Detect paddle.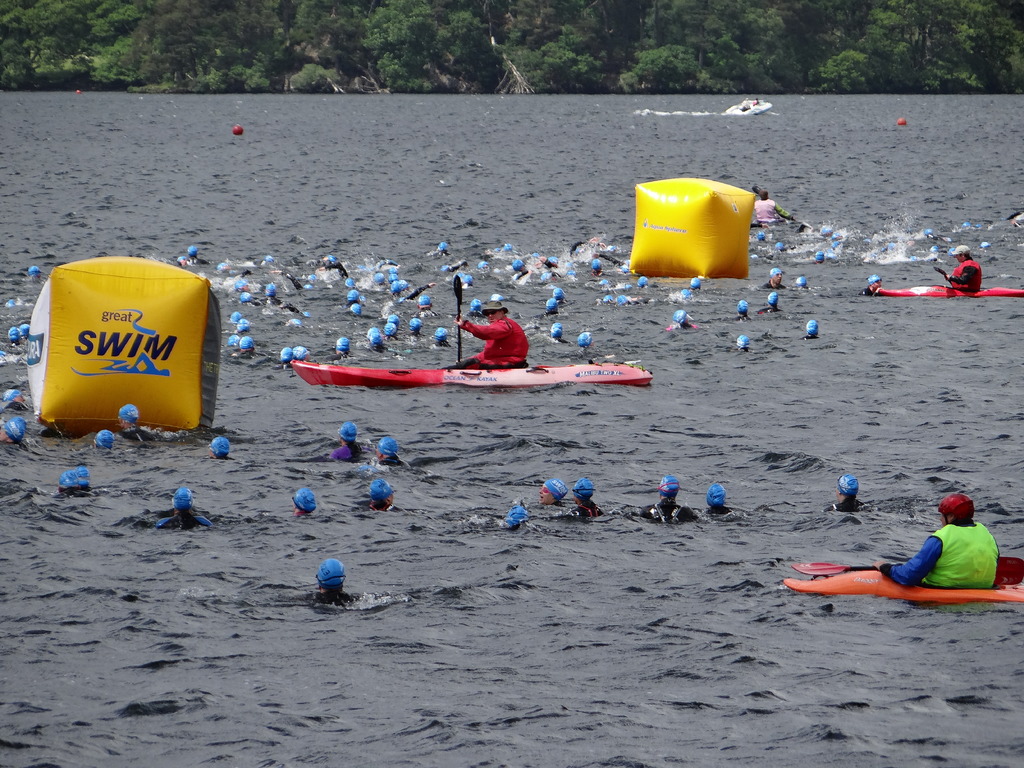
Detected at Rect(456, 274, 464, 364).
